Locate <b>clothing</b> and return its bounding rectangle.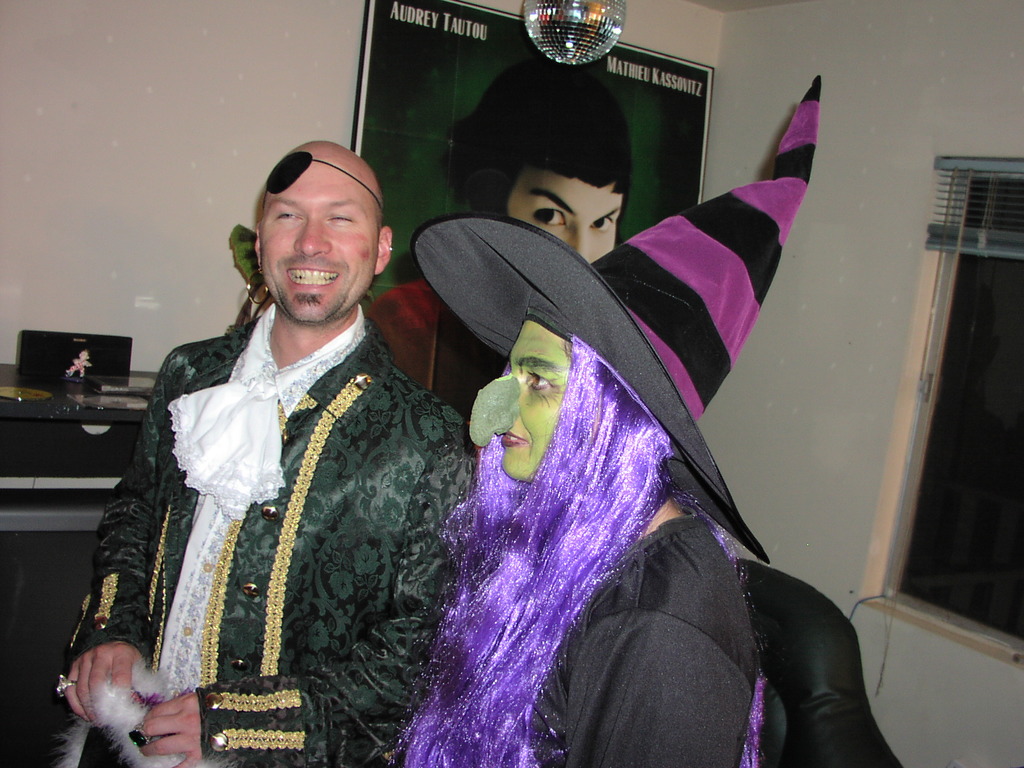
crop(56, 245, 483, 767).
